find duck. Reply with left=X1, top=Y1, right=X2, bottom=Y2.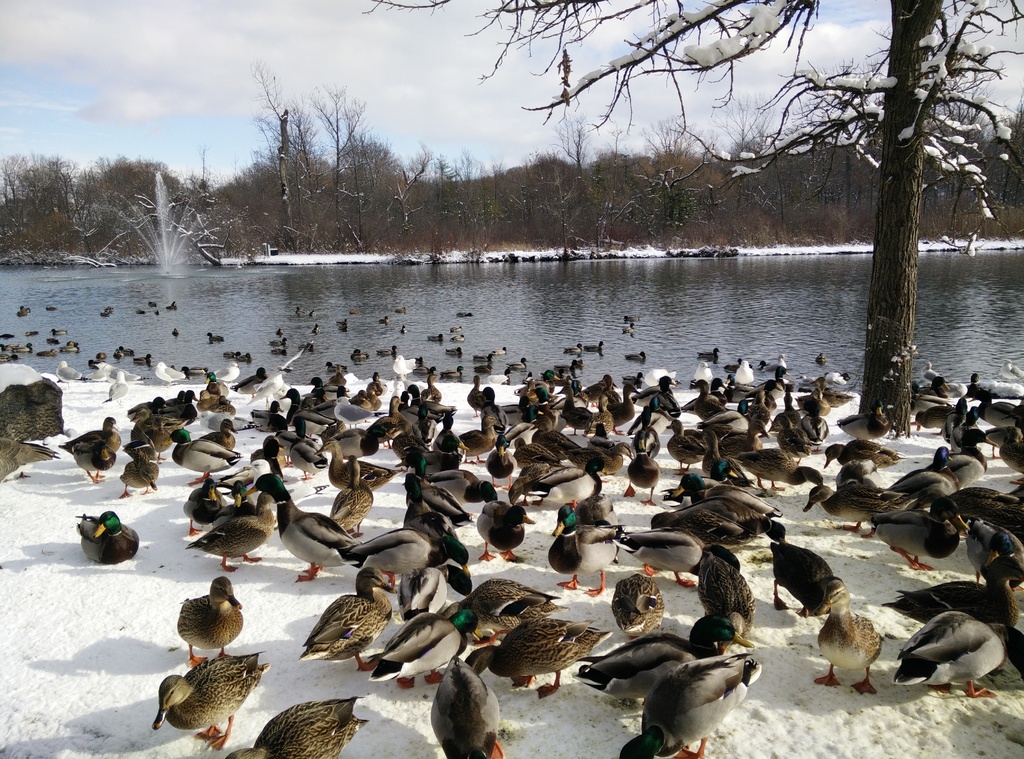
left=480, top=439, right=515, bottom=488.
